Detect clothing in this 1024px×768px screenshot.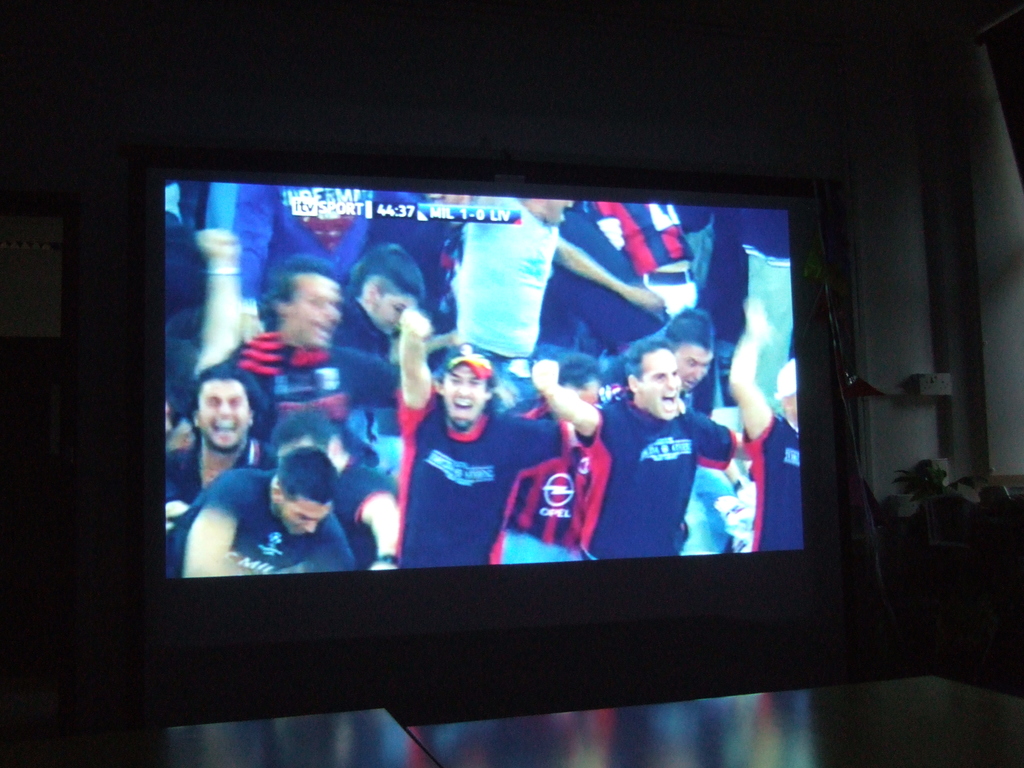
Detection: box(394, 348, 537, 568).
